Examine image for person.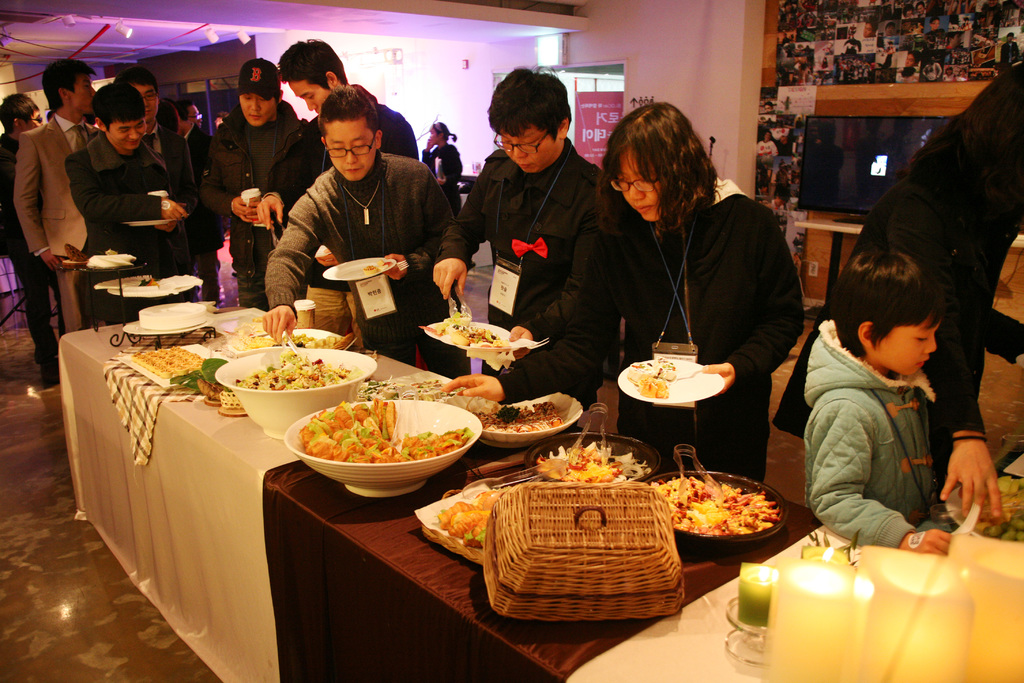
Examination result: 112/69/195/279.
